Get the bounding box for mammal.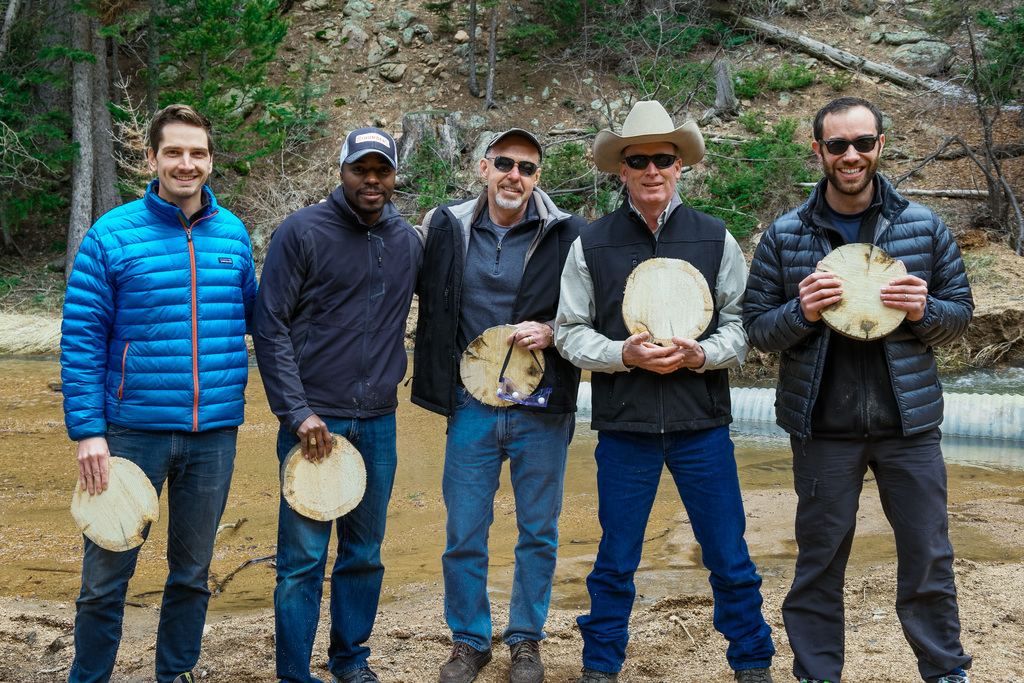
[x1=47, y1=91, x2=256, y2=623].
